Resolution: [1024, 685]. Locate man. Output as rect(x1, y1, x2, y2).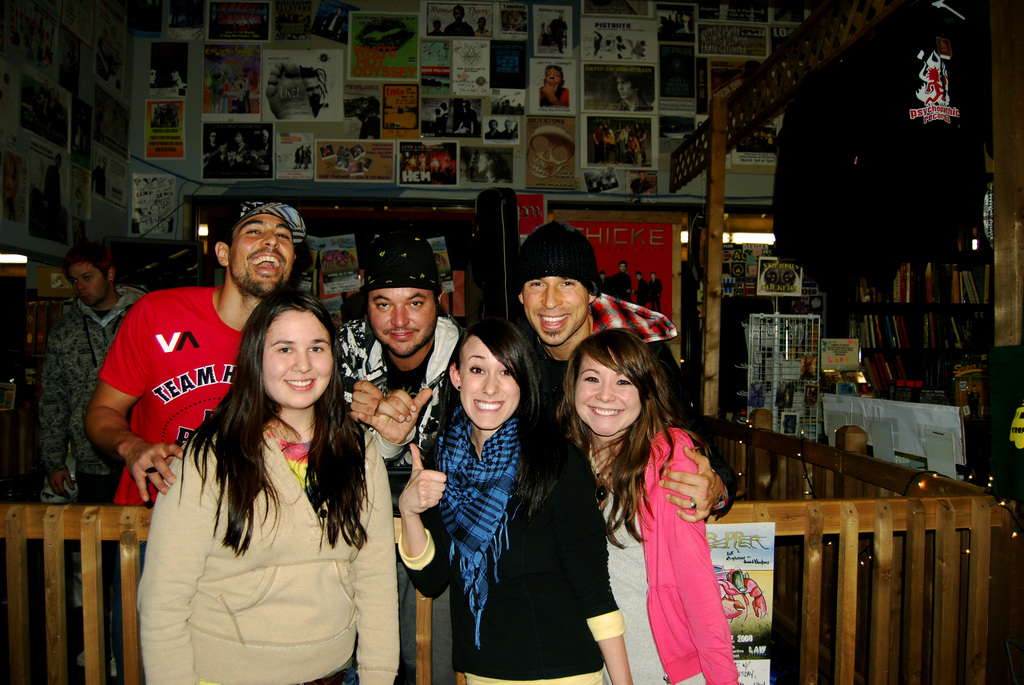
rect(502, 122, 517, 138).
